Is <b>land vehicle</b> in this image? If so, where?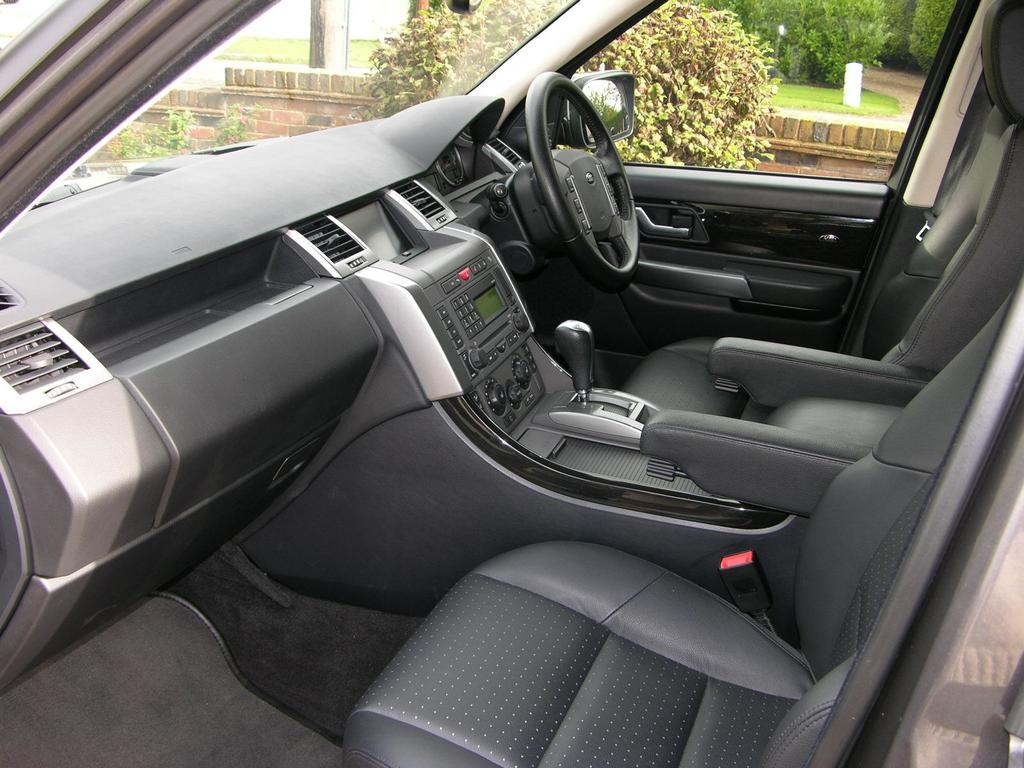
Yes, at select_region(35, 0, 1004, 767).
